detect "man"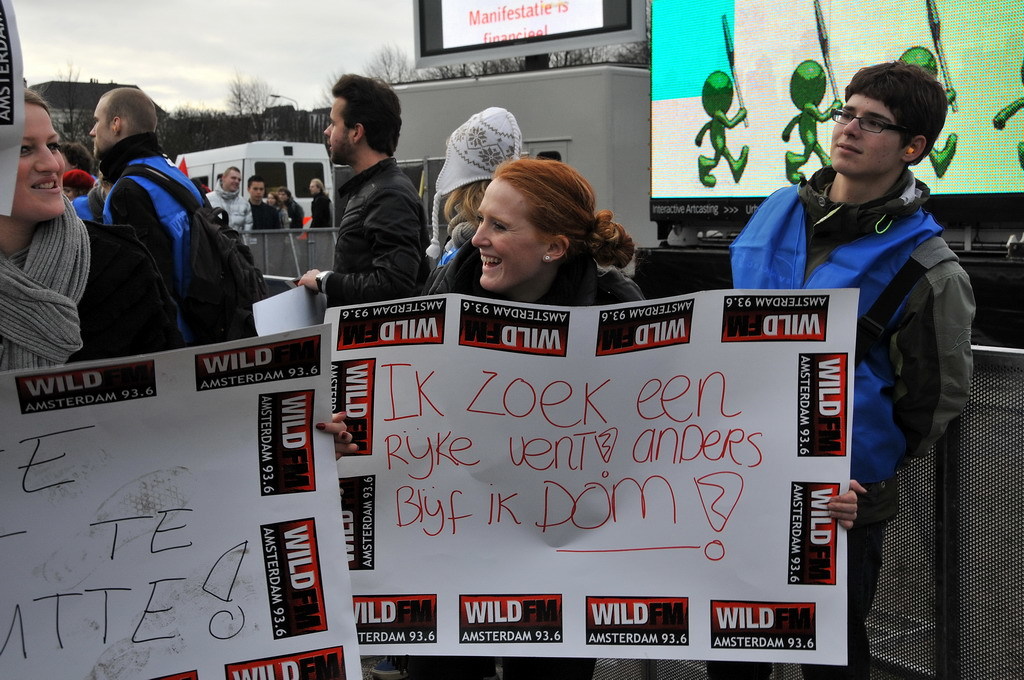
locate(87, 85, 216, 353)
